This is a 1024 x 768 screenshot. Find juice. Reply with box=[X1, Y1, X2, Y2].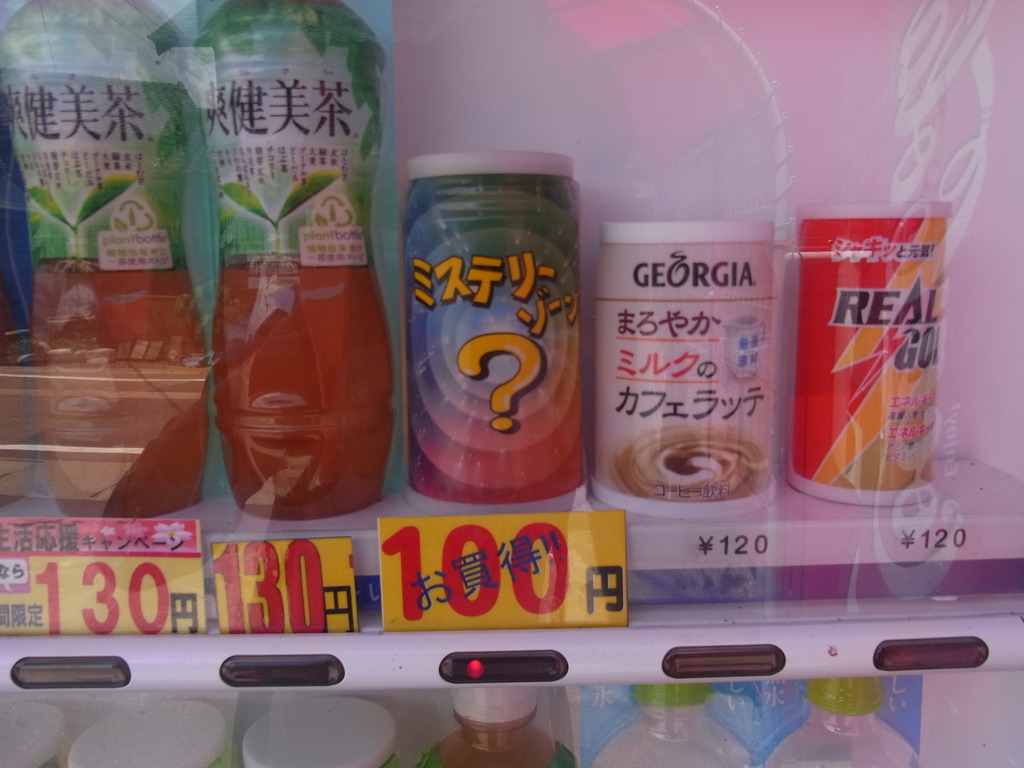
box=[403, 177, 587, 516].
